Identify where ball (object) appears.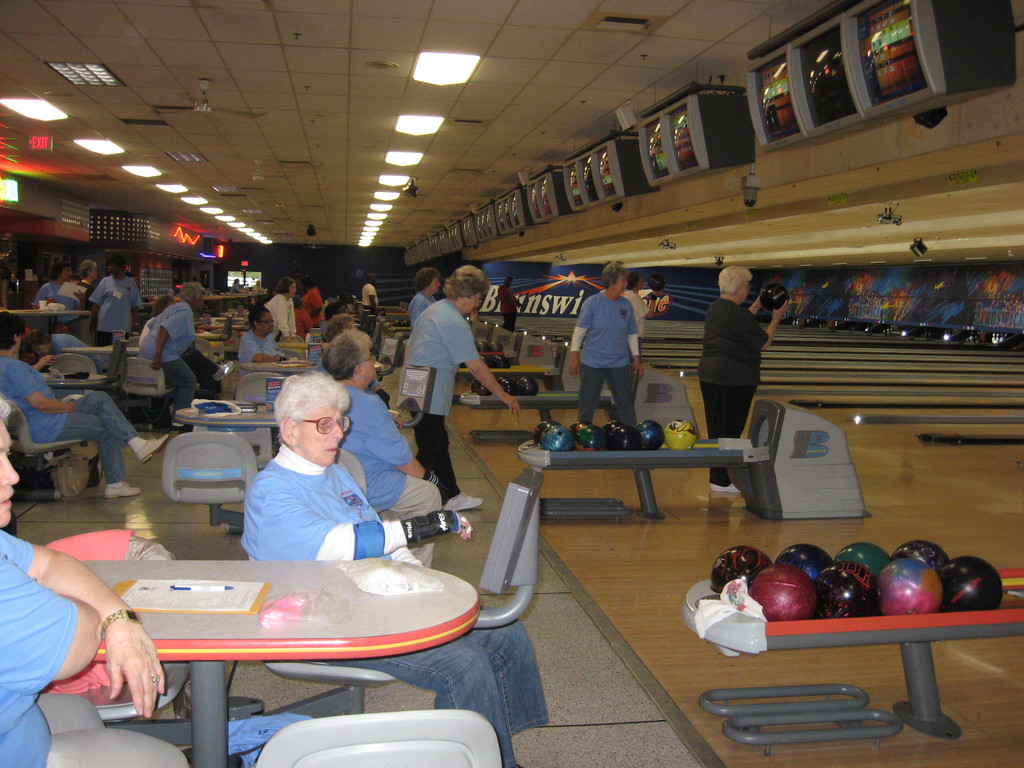
Appears at box=[509, 375, 536, 393].
